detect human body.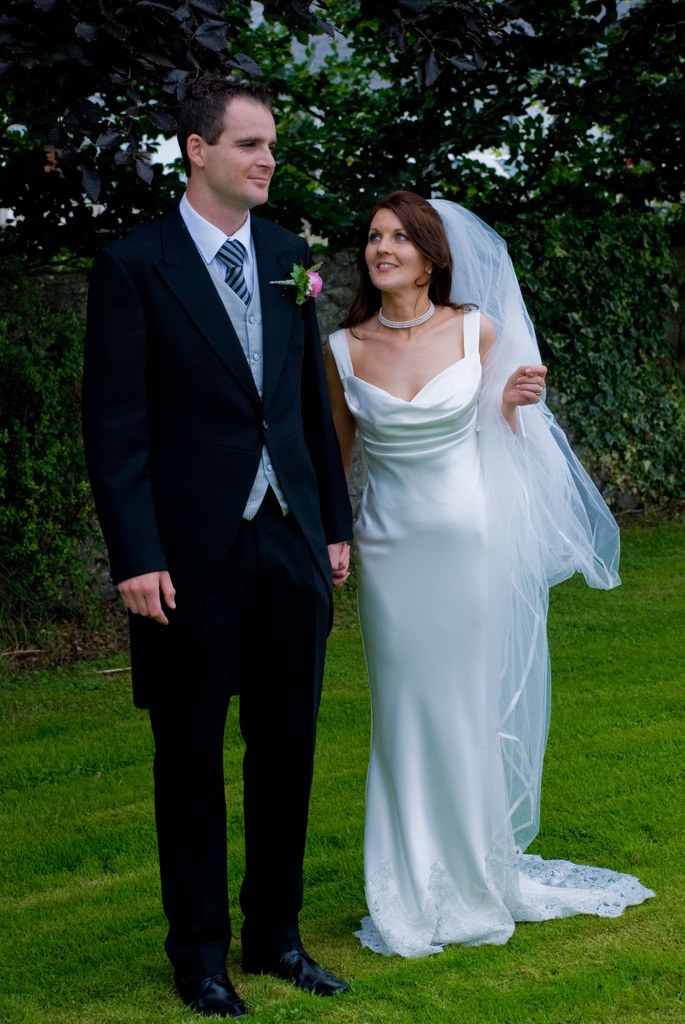
Detected at <bbox>334, 188, 587, 954</bbox>.
